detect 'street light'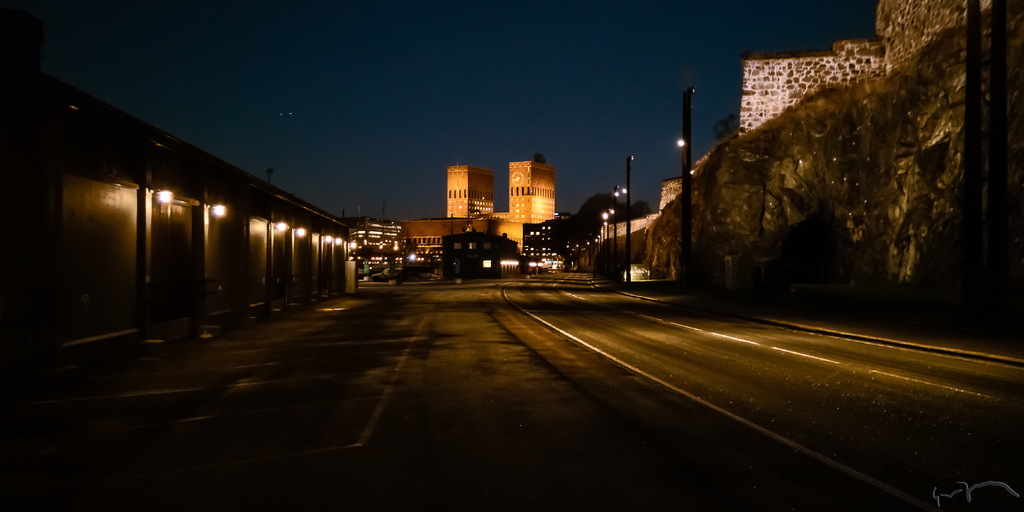
left=675, top=88, right=698, bottom=285
